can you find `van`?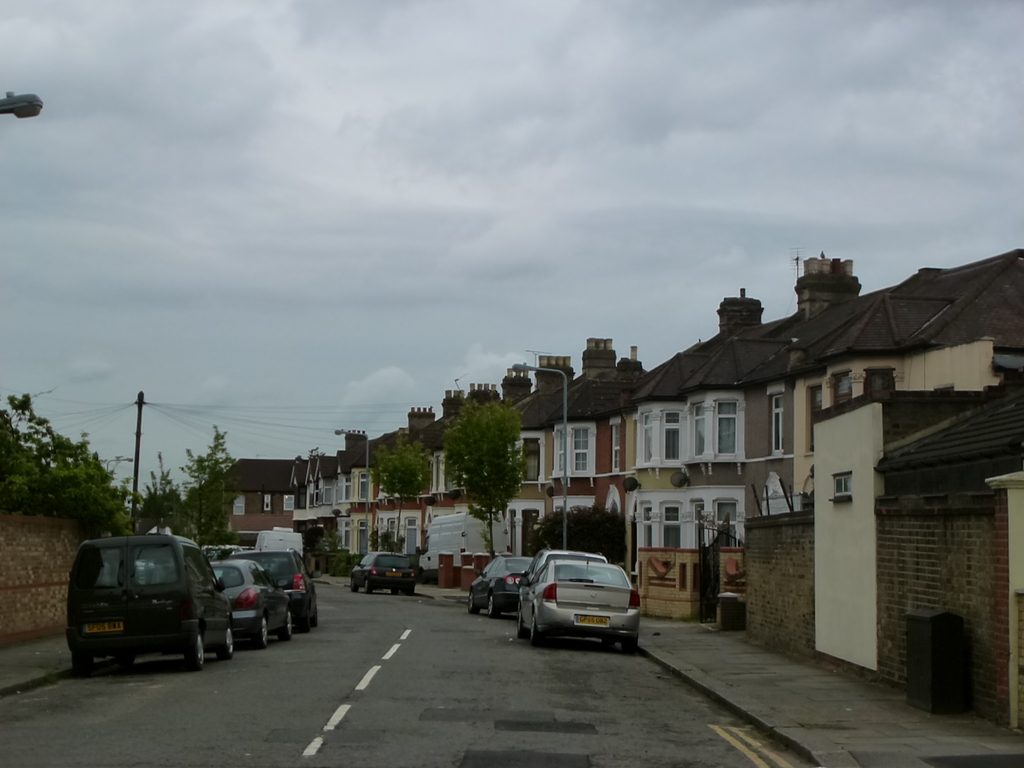
Yes, bounding box: 65, 537, 239, 671.
